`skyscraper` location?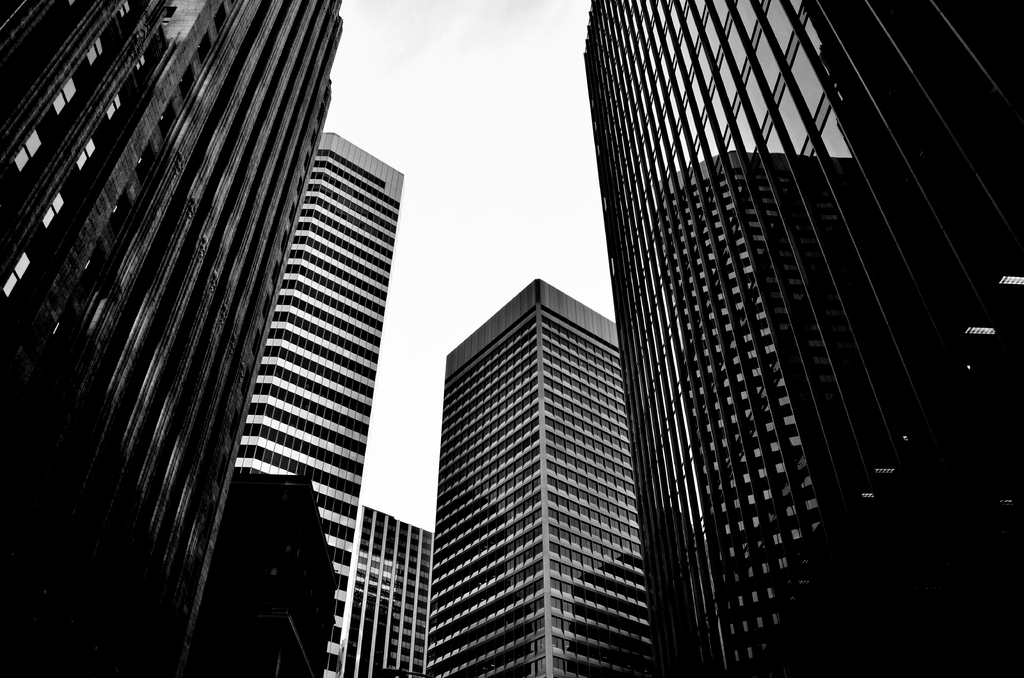
box=[332, 502, 437, 677]
